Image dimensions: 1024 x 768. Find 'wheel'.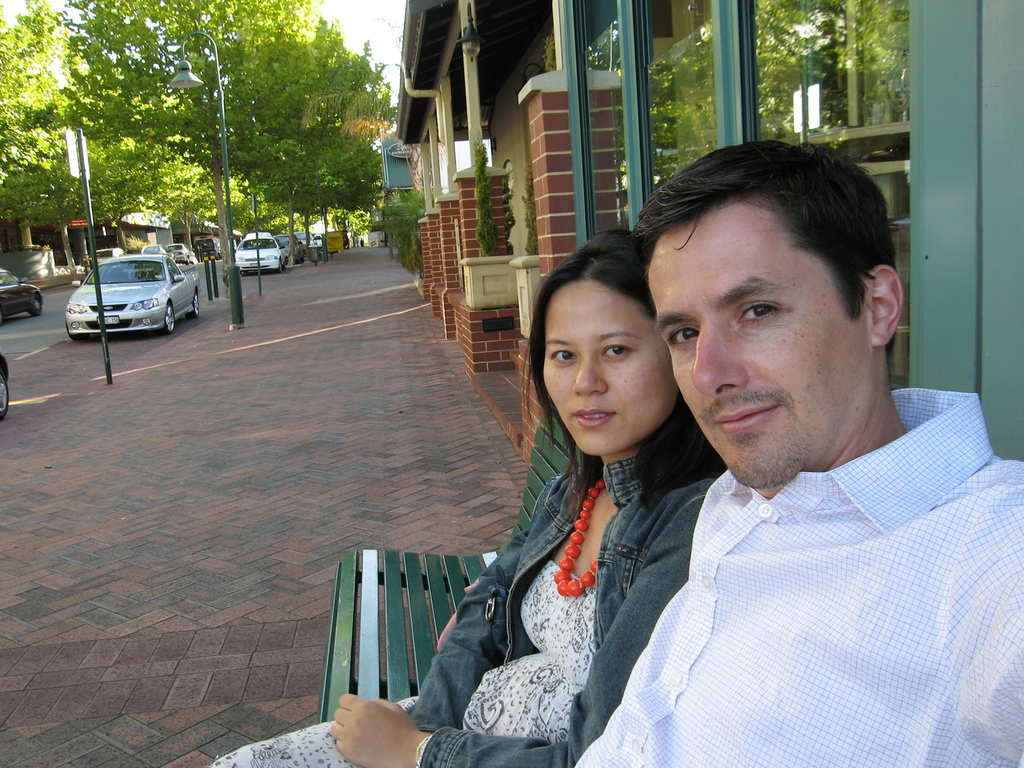
locate(66, 325, 88, 339).
